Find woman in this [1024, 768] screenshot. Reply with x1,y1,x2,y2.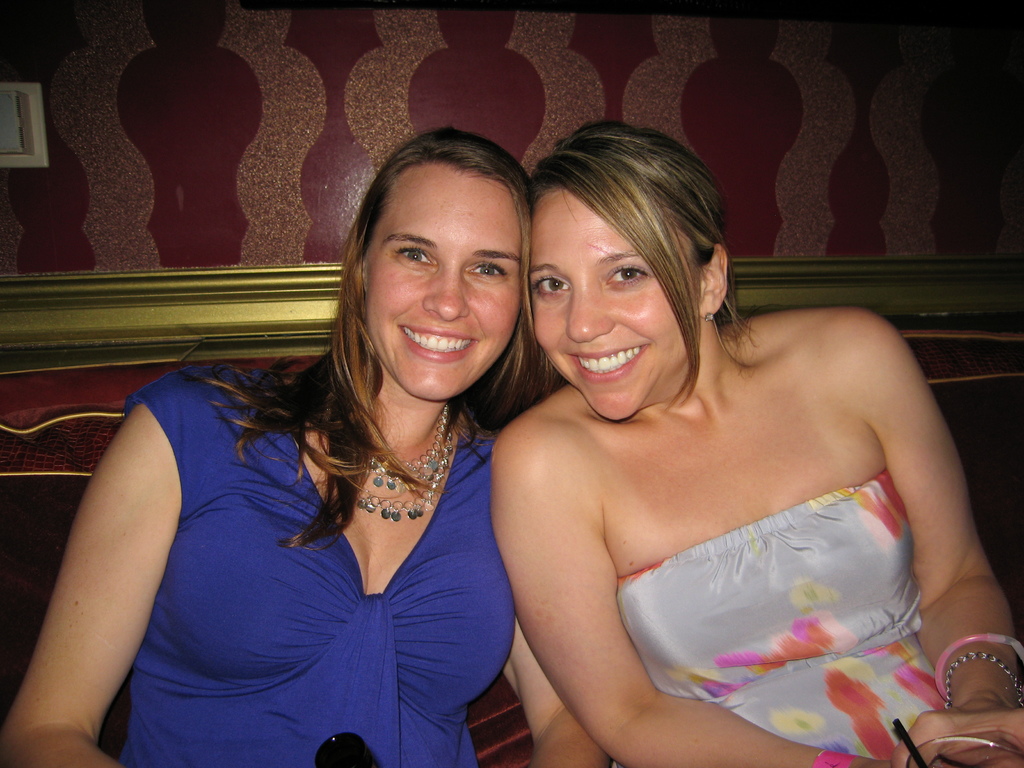
444,122,1000,767.
